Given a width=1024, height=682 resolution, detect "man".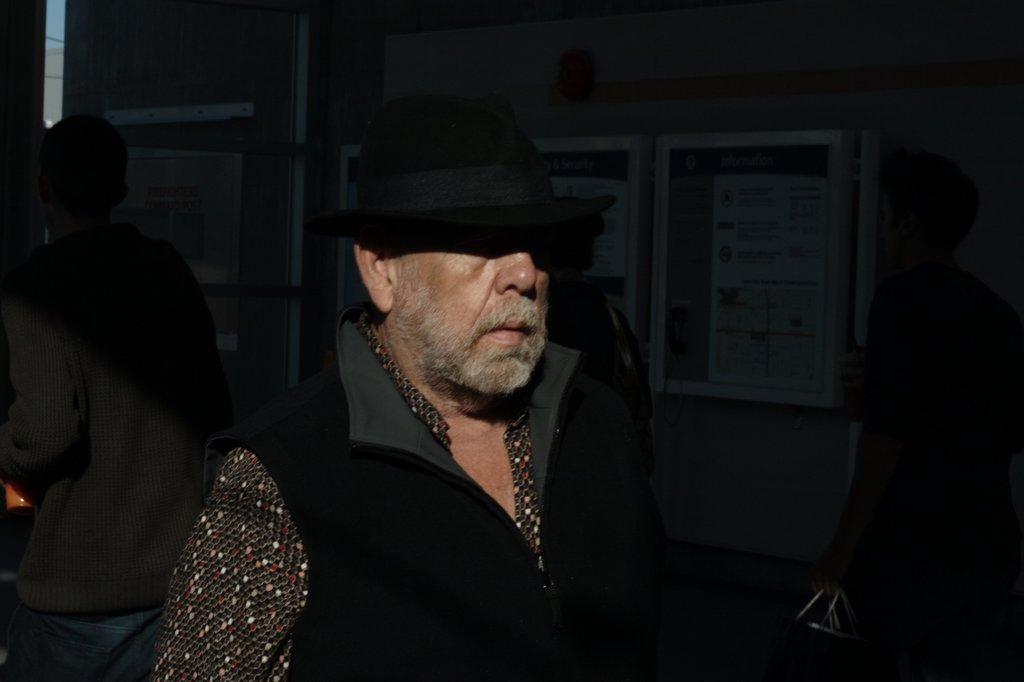
pyautogui.locateOnScreen(147, 81, 672, 681).
